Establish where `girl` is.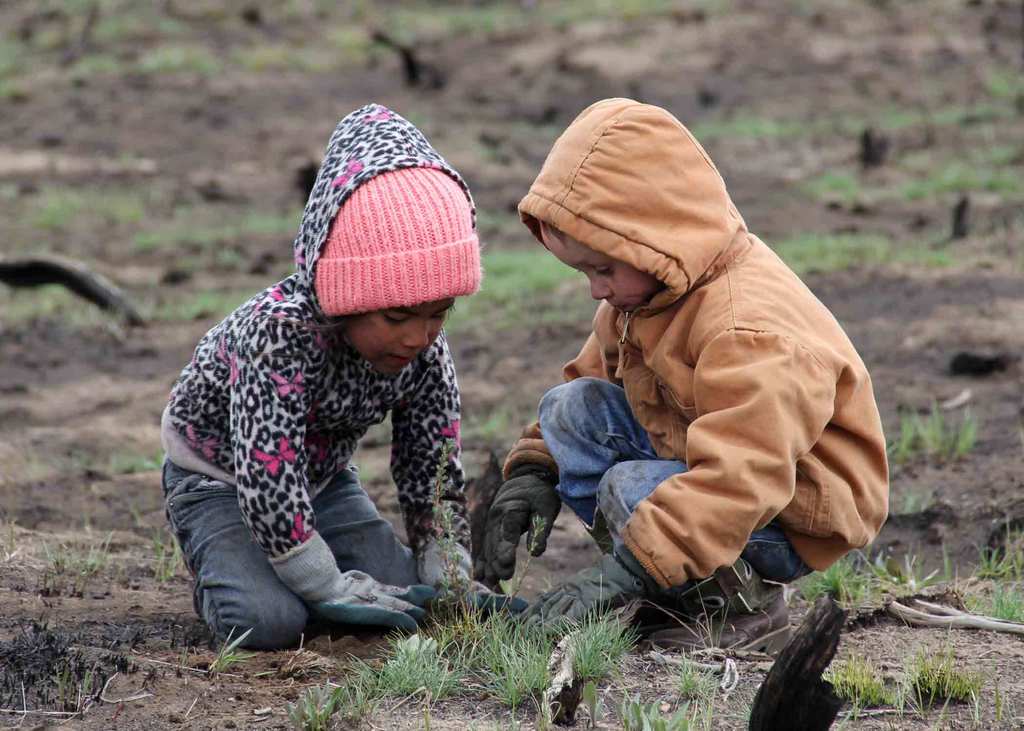
Established at x1=159, y1=100, x2=537, y2=648.
